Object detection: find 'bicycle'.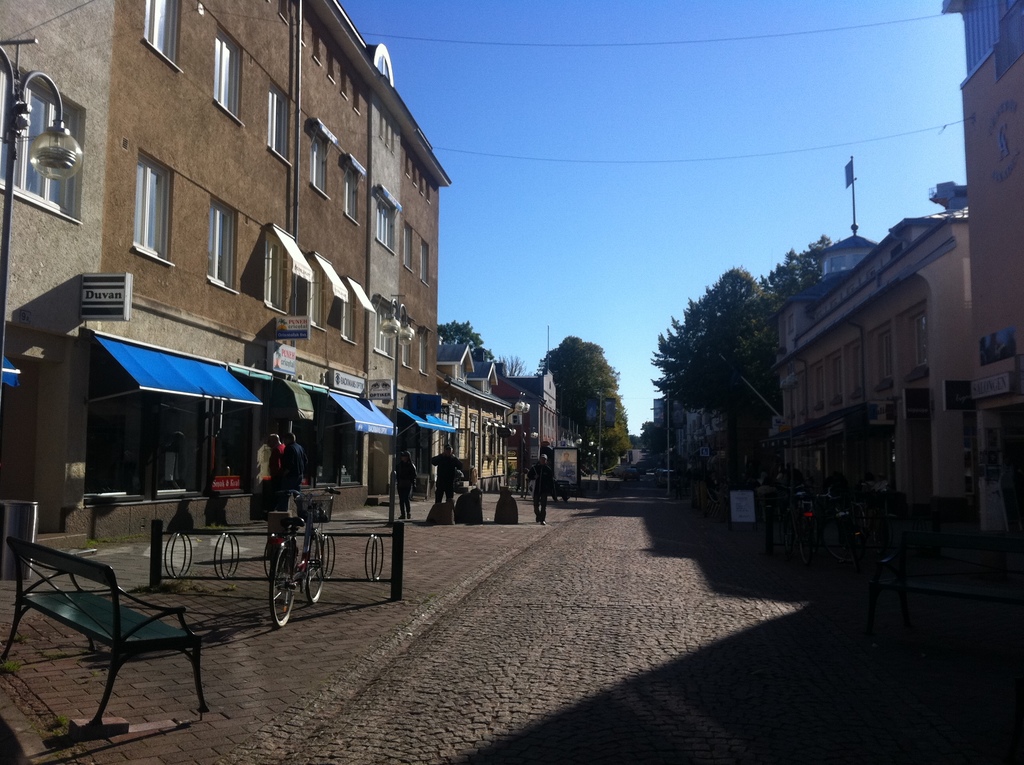
bbox=[818, 484, 864, 577].
